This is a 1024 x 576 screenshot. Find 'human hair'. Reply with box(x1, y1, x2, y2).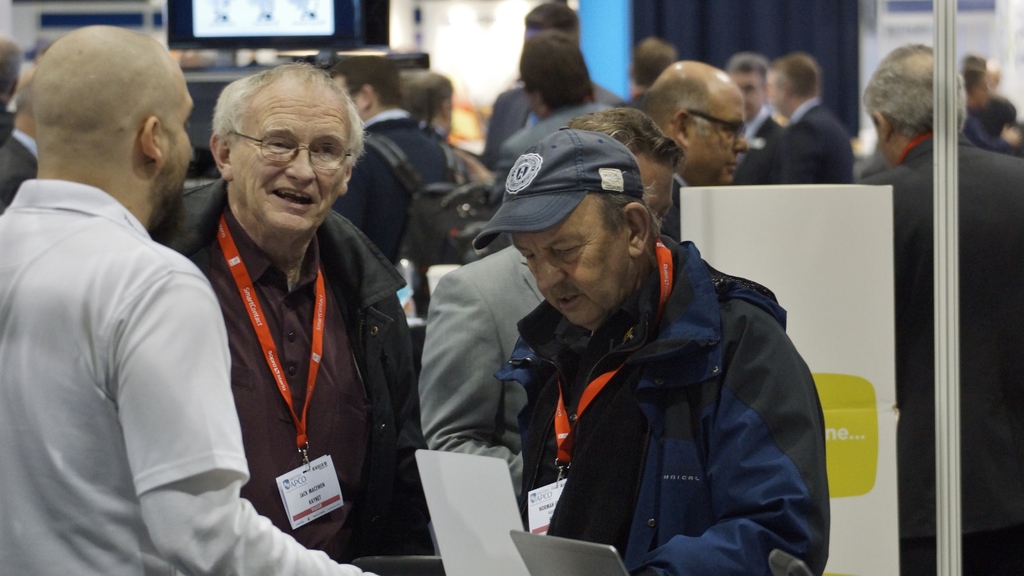
box(0, 36, 26, 95).
